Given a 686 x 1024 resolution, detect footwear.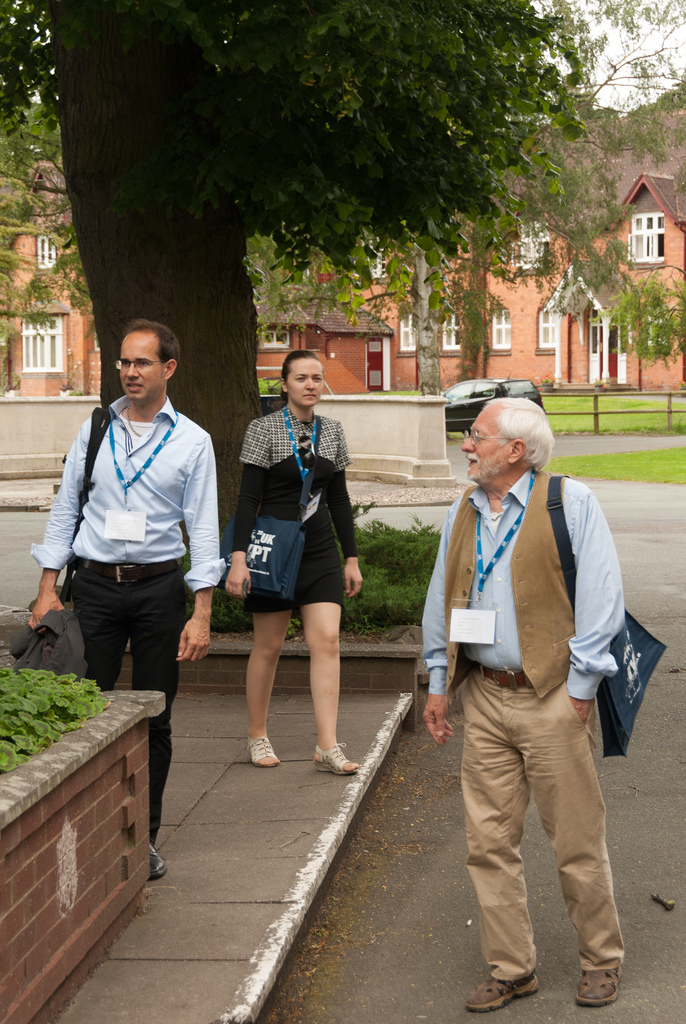
(x1=463, y1=976, x2=543, y2=1011).
